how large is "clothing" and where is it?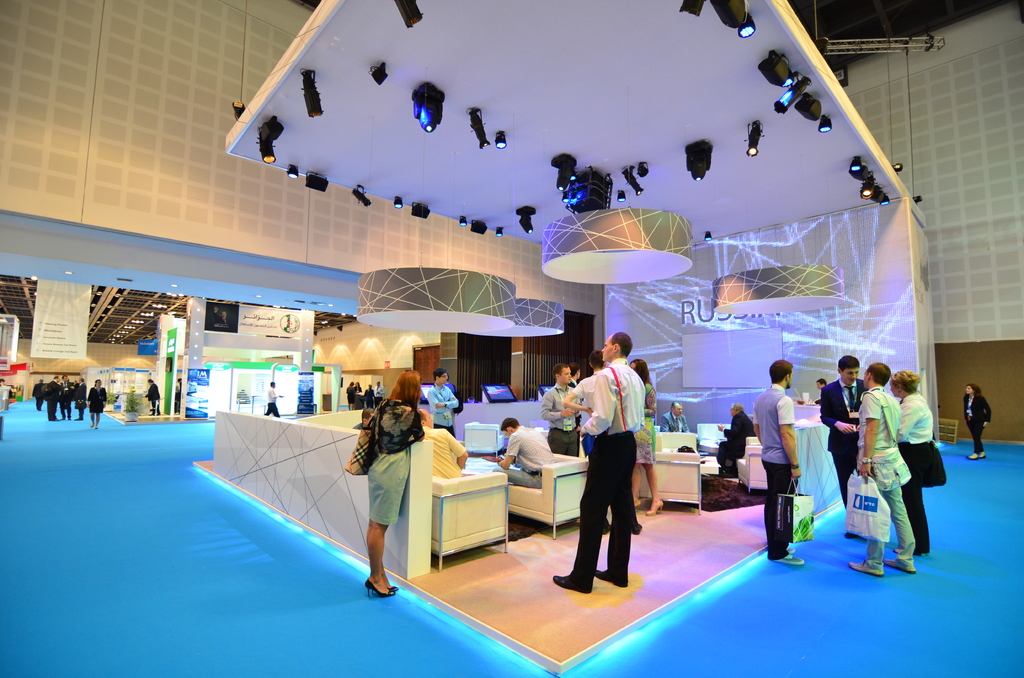
Bounding box: bbox(147, 382, 161, 415).
